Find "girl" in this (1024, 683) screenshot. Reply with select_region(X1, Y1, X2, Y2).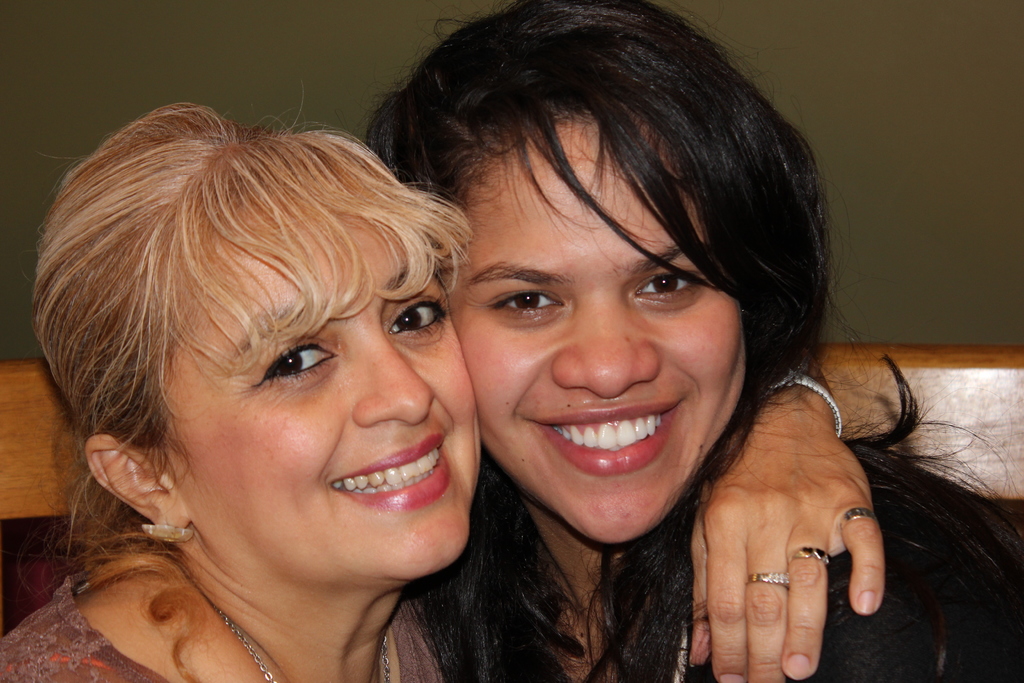
select_region(0, 93, 886, 682).
